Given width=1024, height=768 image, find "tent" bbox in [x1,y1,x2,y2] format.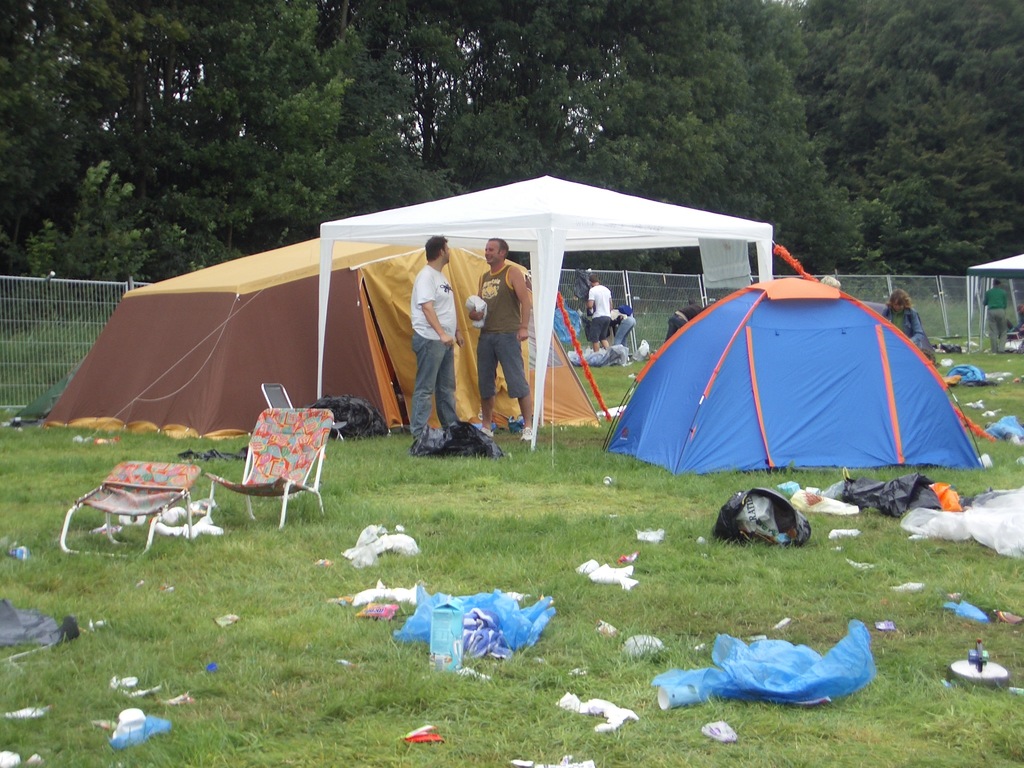
[42,230,610,429].
